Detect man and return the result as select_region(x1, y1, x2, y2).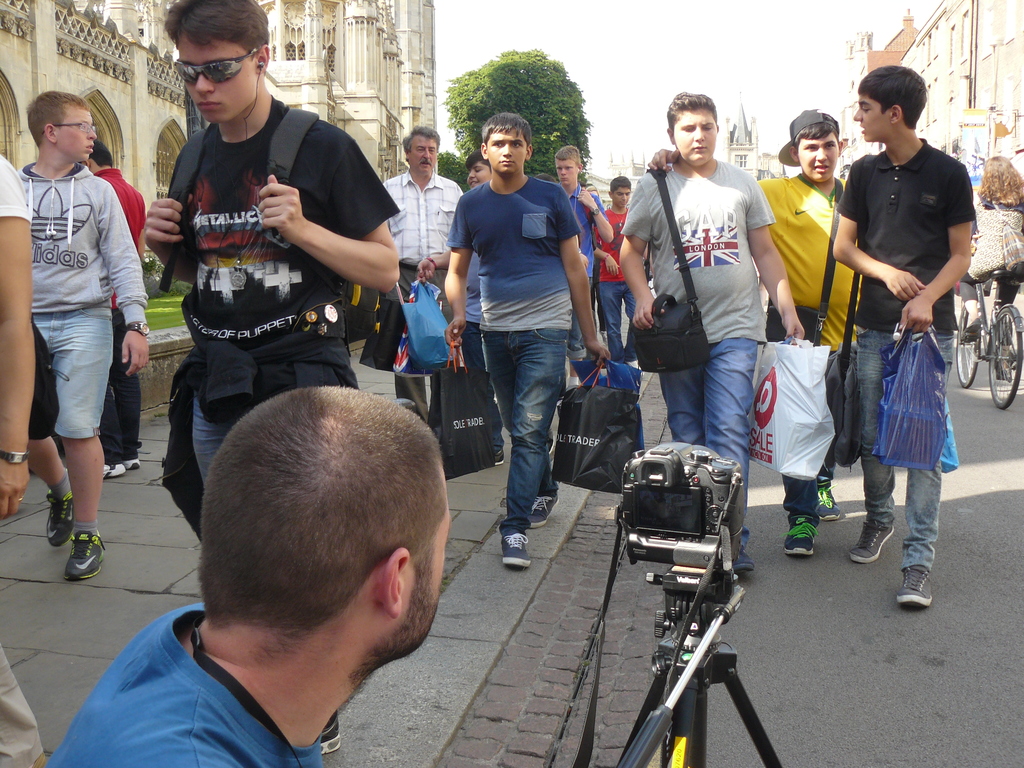
select_region(65, 398, 492, 767).
